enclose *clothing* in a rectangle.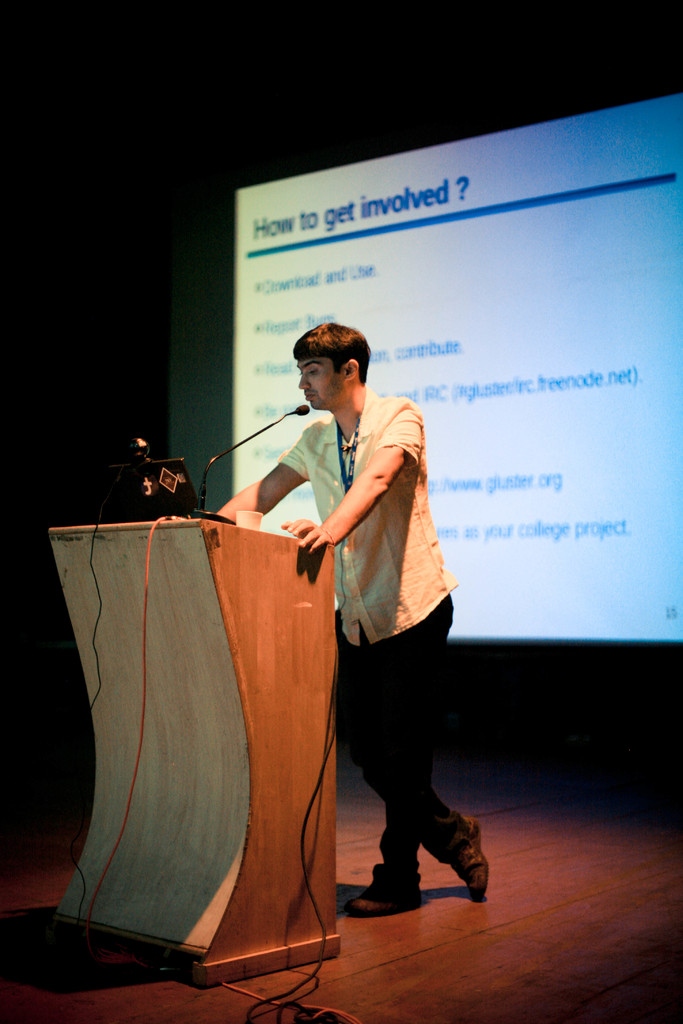
274 348 454 845.
